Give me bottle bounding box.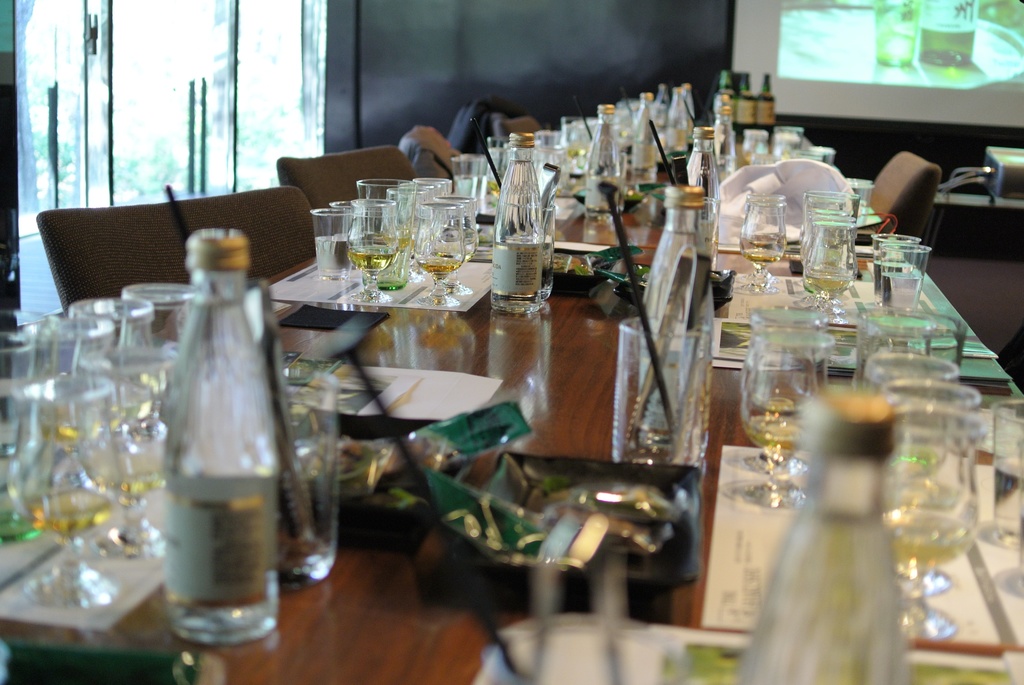
left=754, top=72, right=778, bottom=144.
